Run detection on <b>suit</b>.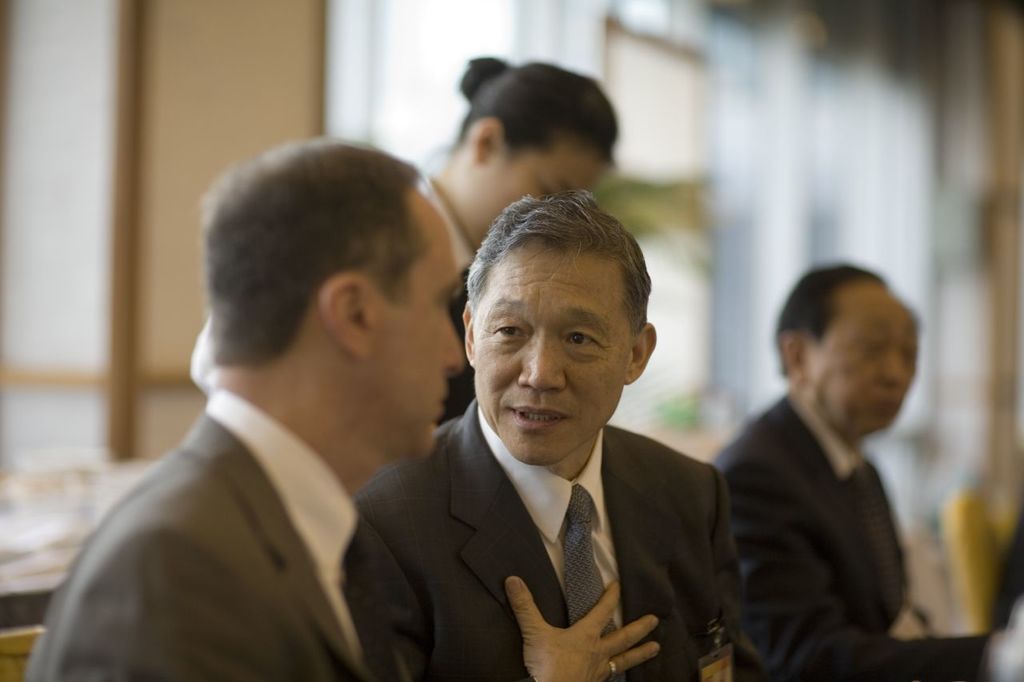
Result: [710, 383, 1000, 681].
